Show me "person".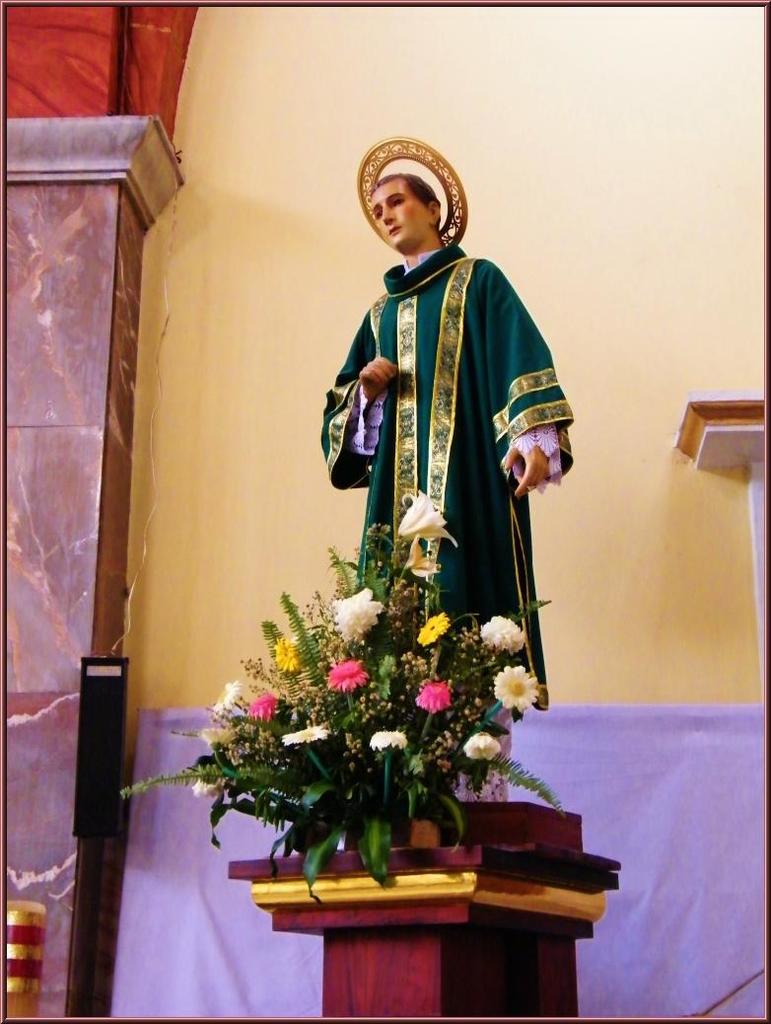
"person" is here: rect(336, 126, 576, 850).
